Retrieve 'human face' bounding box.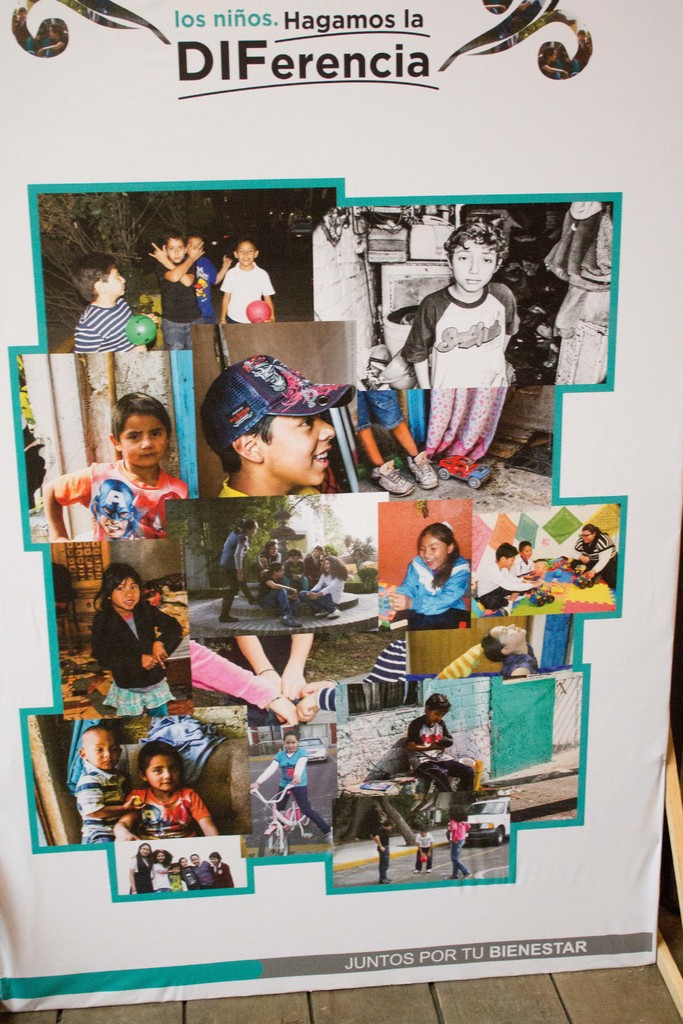
Bounding box: box=[286, 555, 302, 565].
